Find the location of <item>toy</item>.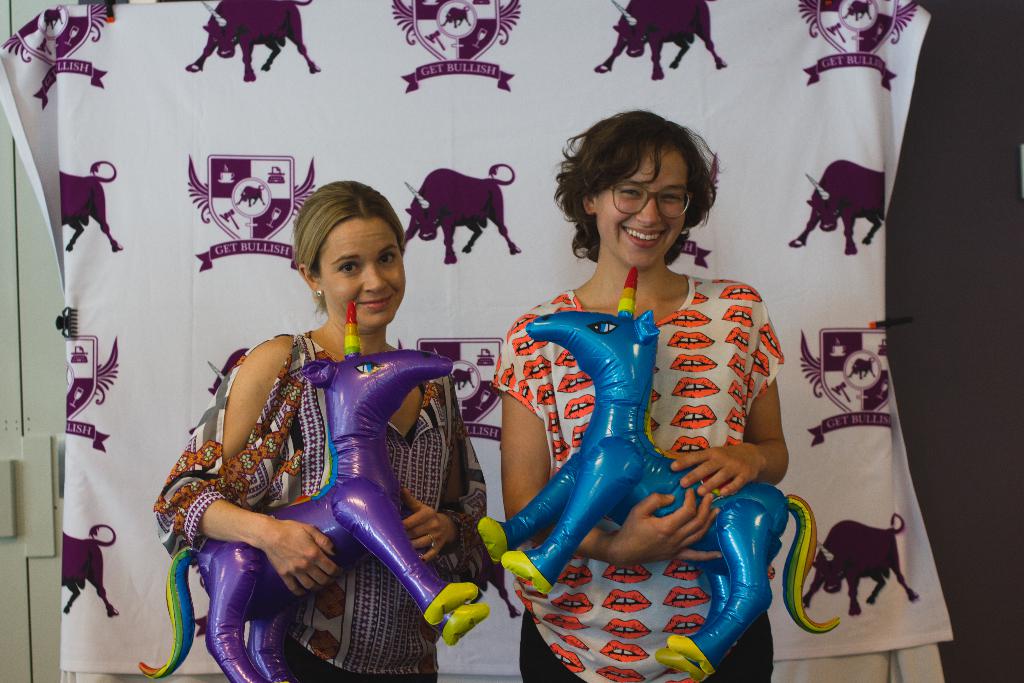
Location: 470/265/807/646.
